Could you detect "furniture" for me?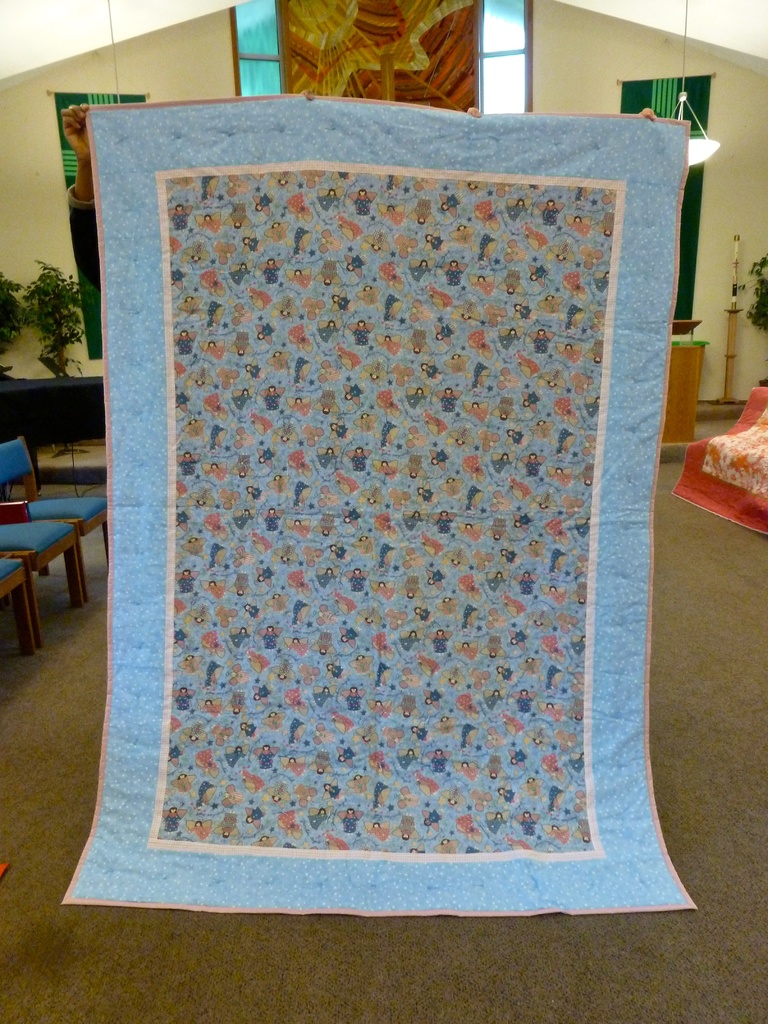
Detection result: (0,435,107,606).
